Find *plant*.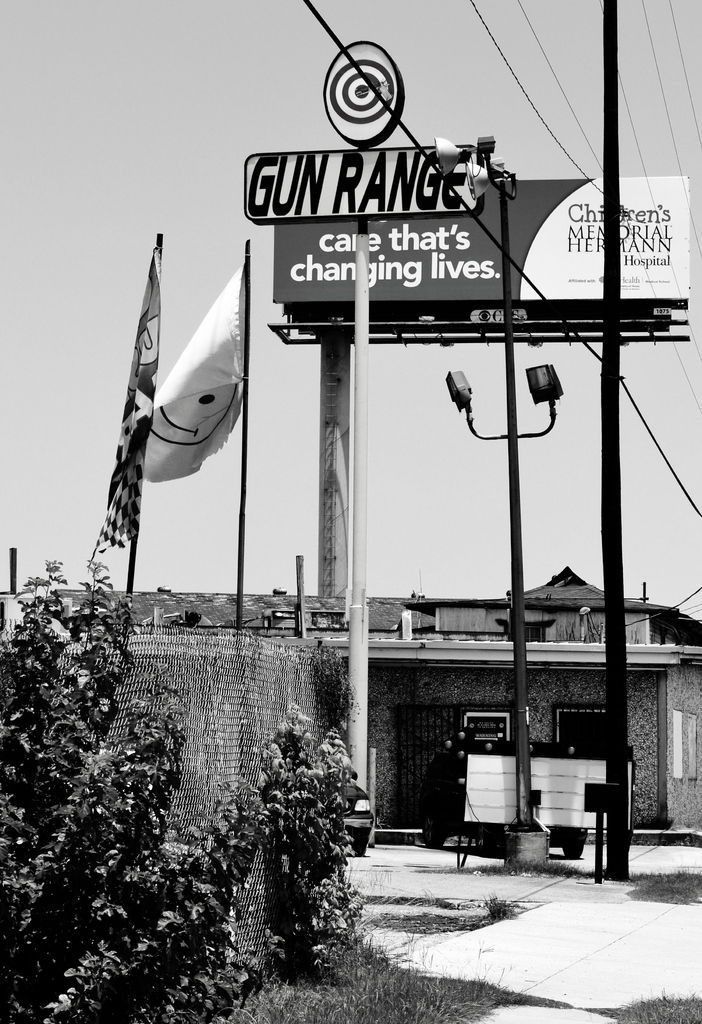
(left=590, top=996, right=701, bottom=1023).
